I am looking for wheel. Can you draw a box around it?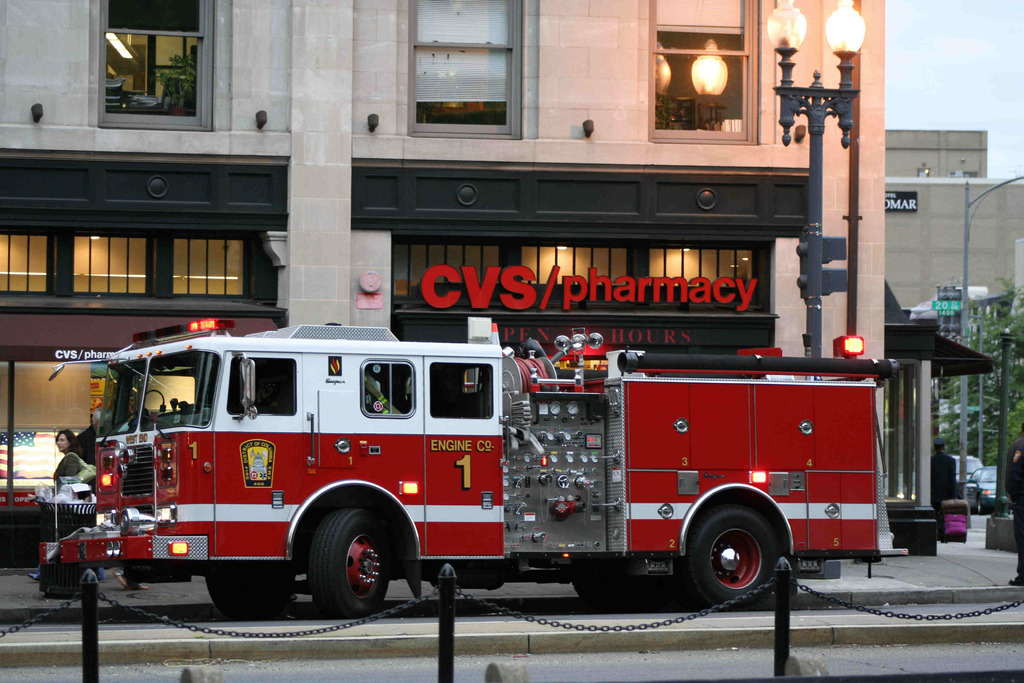
Sure, the bounding box is x1=213 y1=569 x2=296 y2=628.
